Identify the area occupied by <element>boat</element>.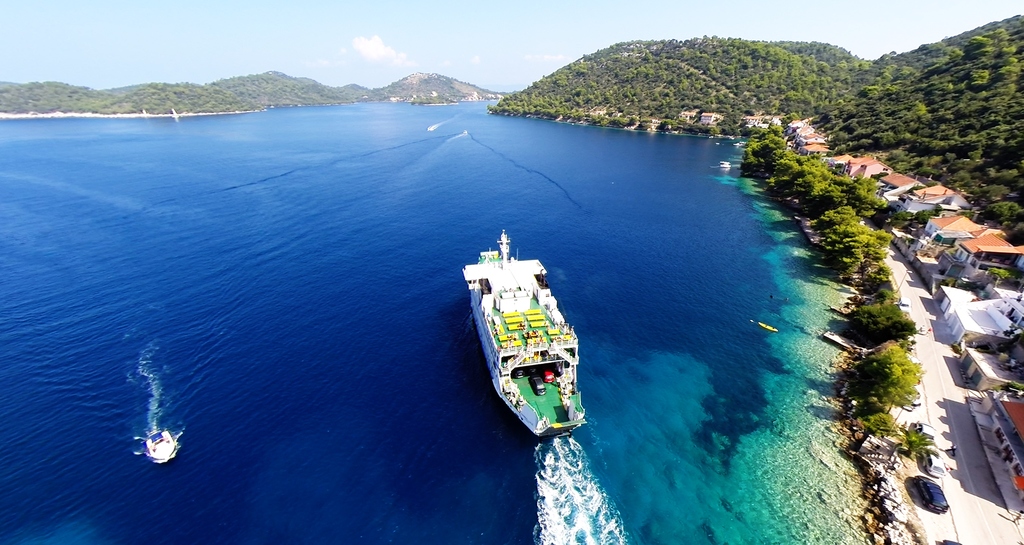
Area: 753:324:781:336.
